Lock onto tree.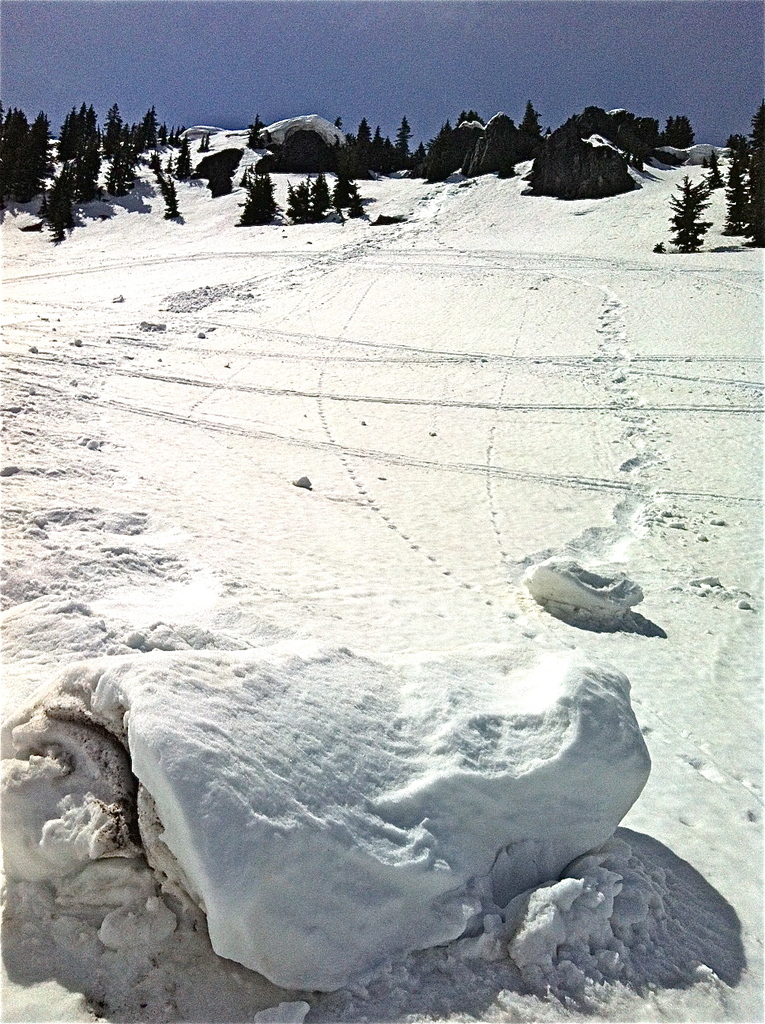
Locked: 743 98 764 254.
